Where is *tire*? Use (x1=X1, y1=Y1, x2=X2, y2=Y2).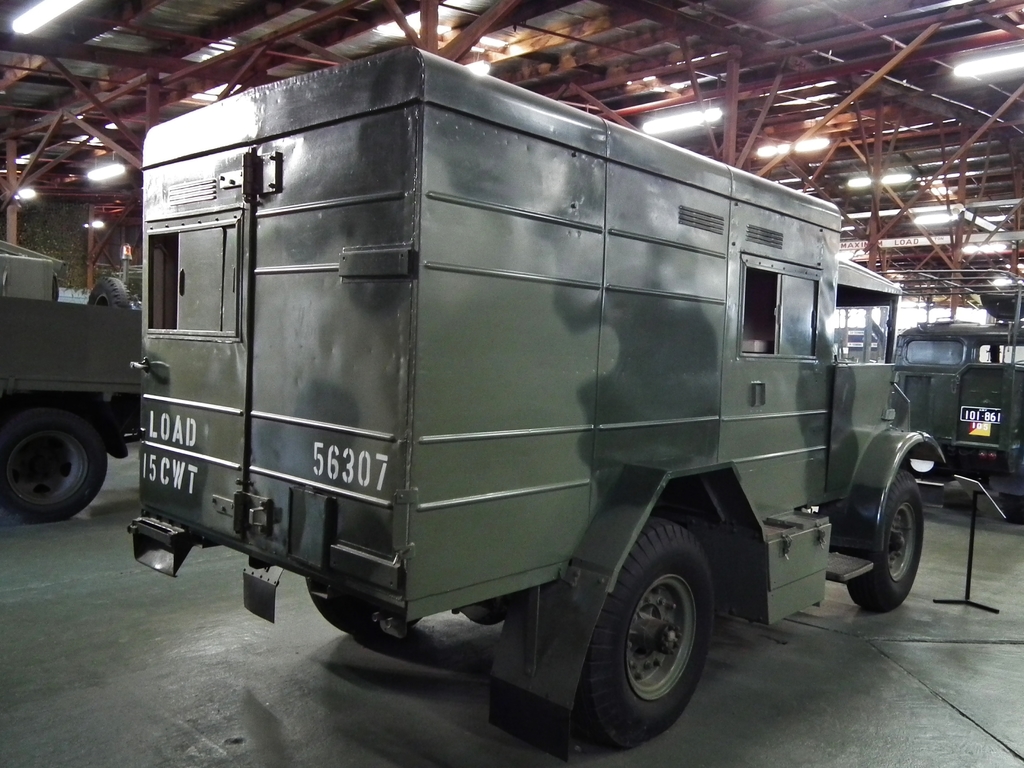
(x1=0, y1=405, x2=113, y2=525).
